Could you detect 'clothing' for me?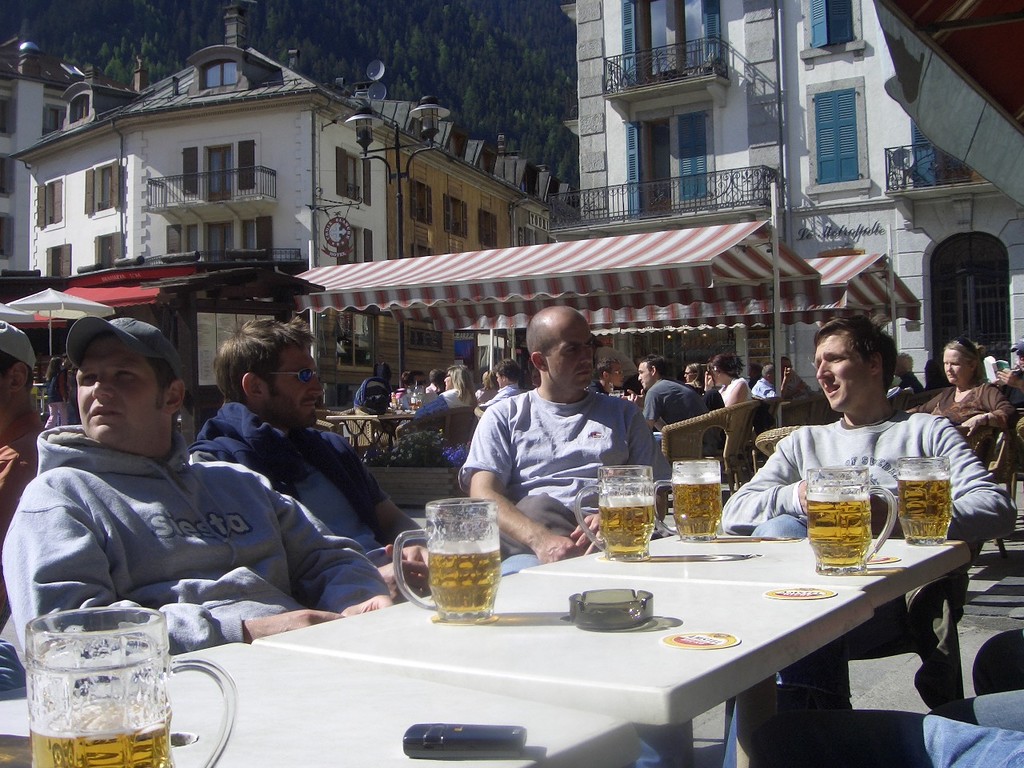
Detection result: <box>191,406,419,592</box>.
